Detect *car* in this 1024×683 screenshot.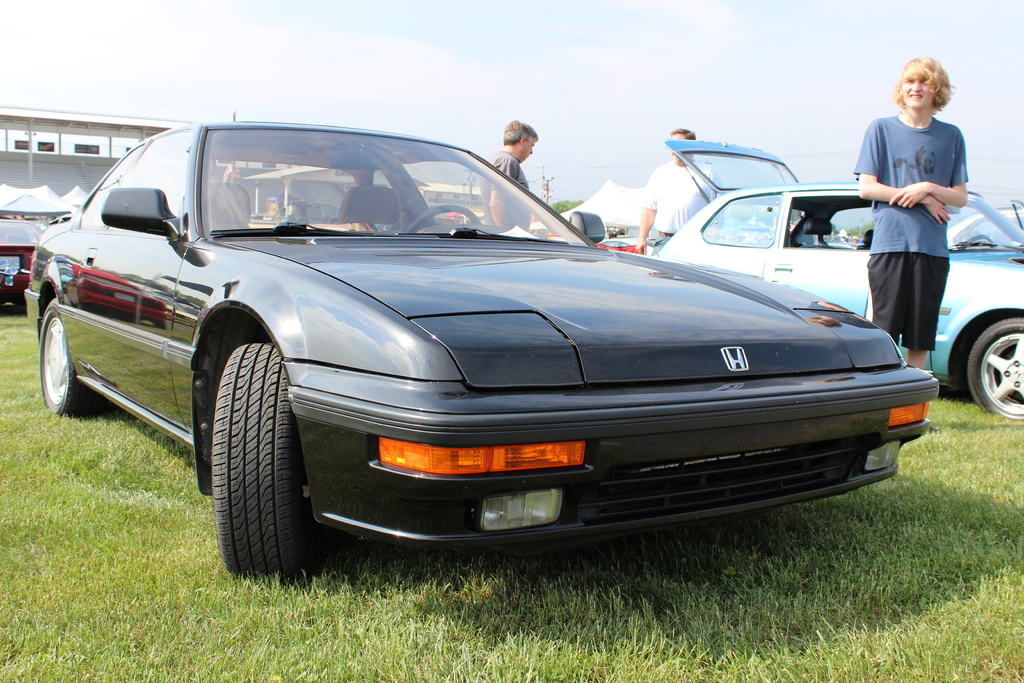
Detection: (x1=598, y1=238, x2=653, y2=255).
